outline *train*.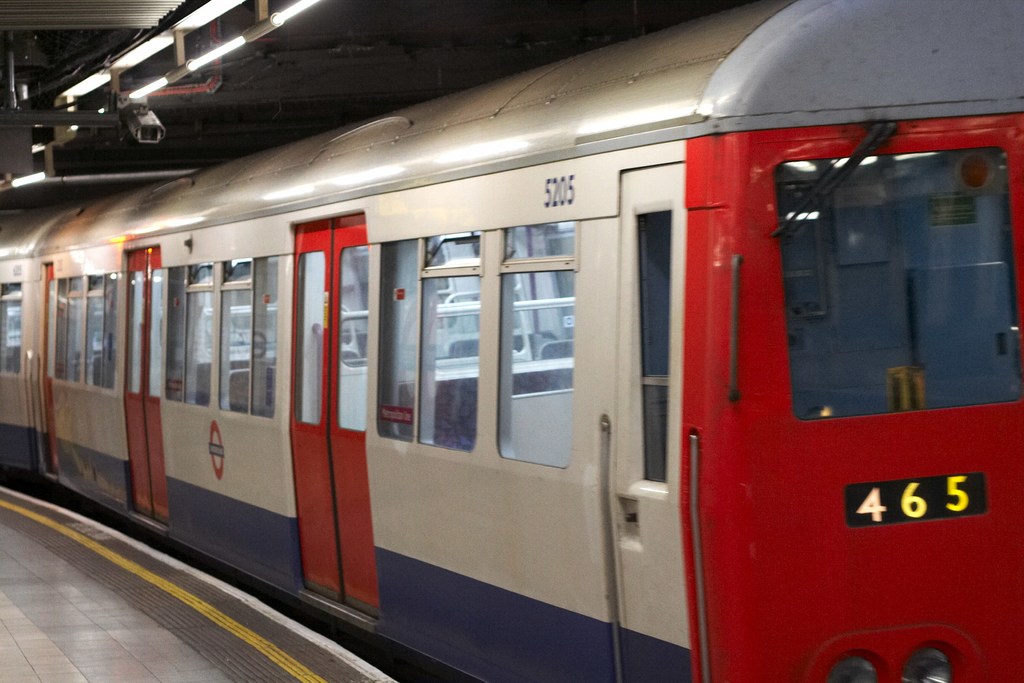
Outline: detection(0, 0, 1023, 682).
